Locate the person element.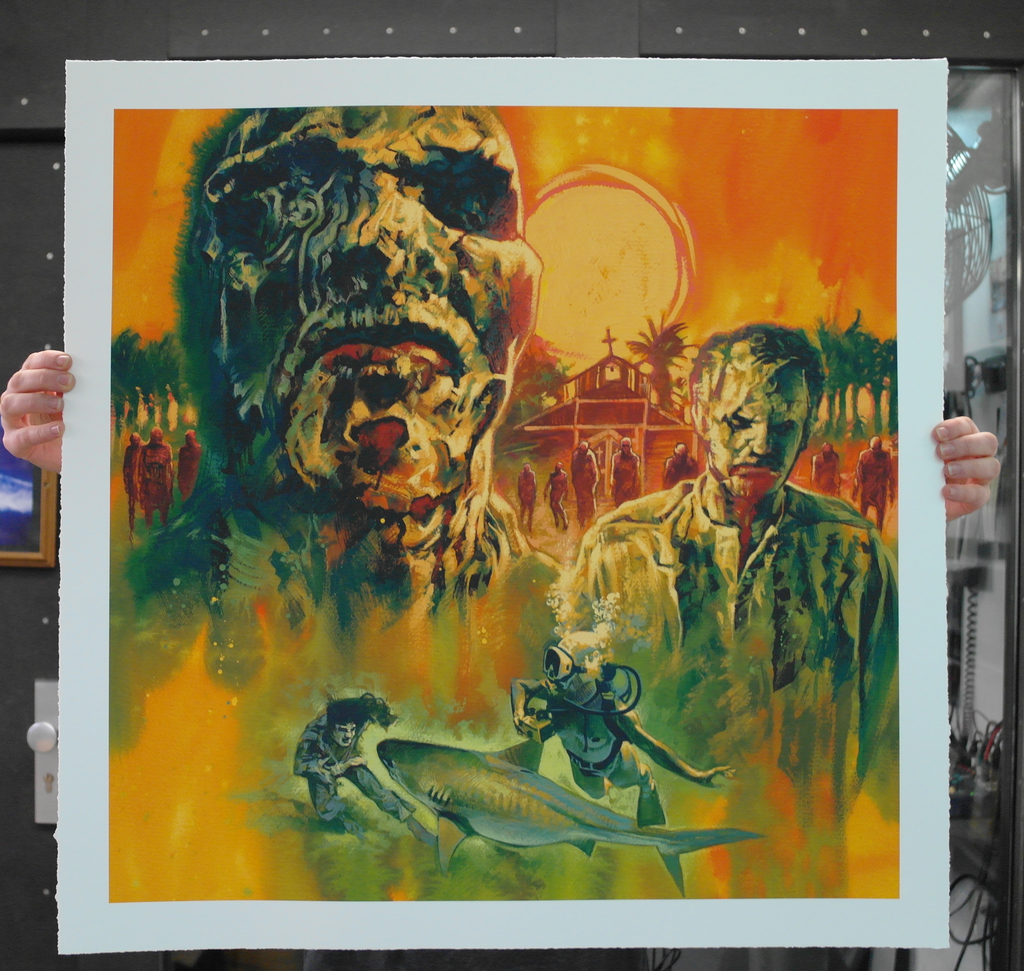
Element bbox: 552:308:896:899.
